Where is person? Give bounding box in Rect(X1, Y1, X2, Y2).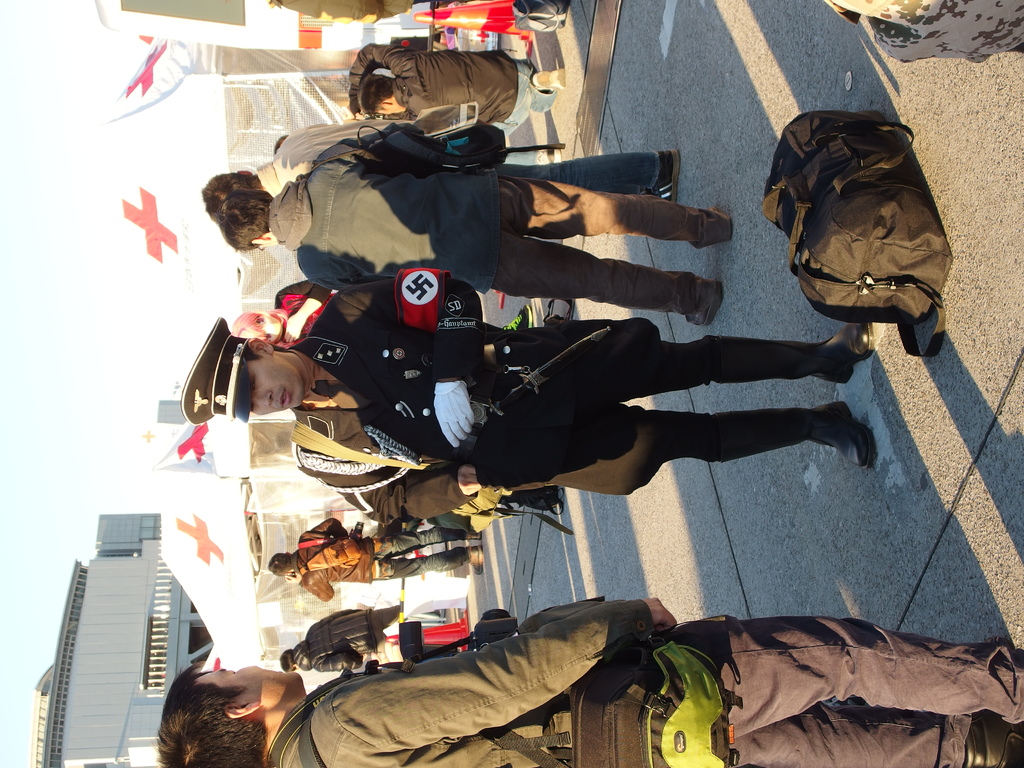
Rect(135, 589, 1023, 767).
